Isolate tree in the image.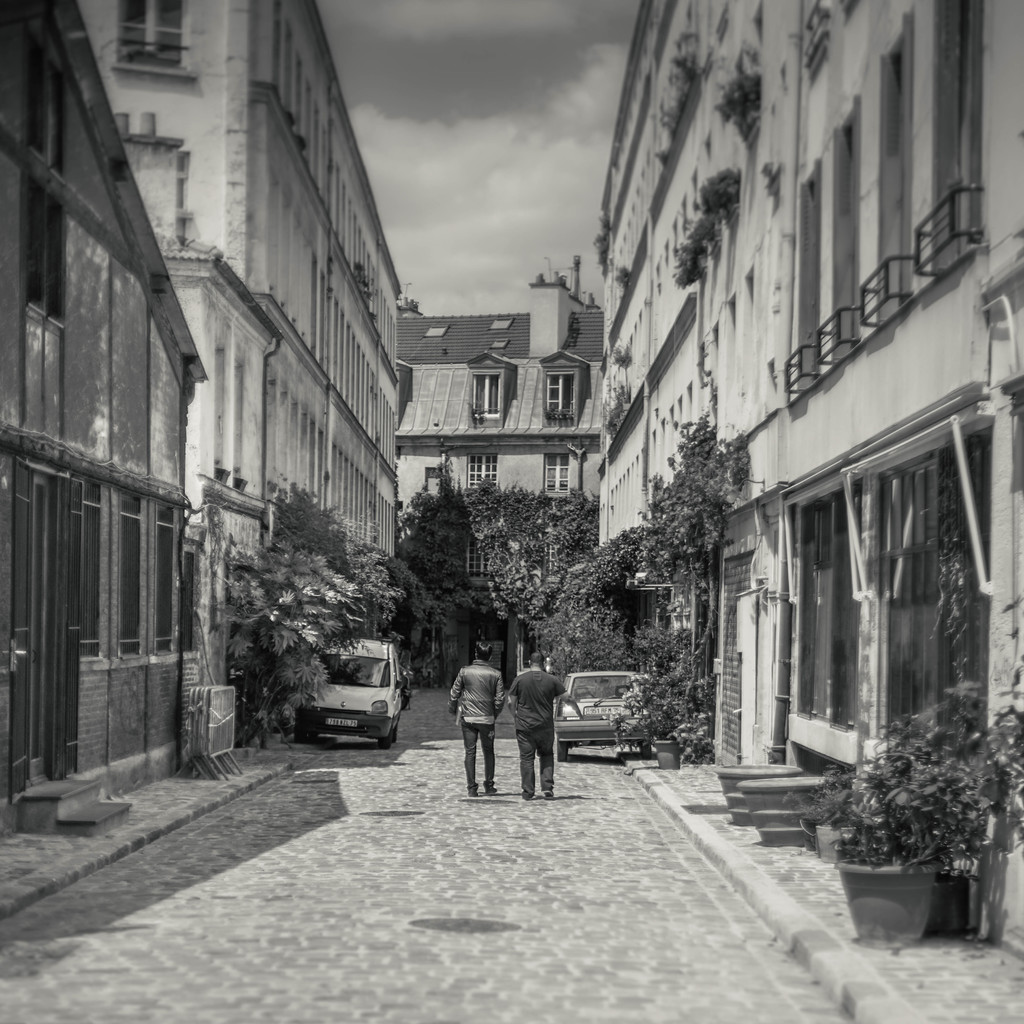
Isolated region: box(225, 531, 366, 748).
